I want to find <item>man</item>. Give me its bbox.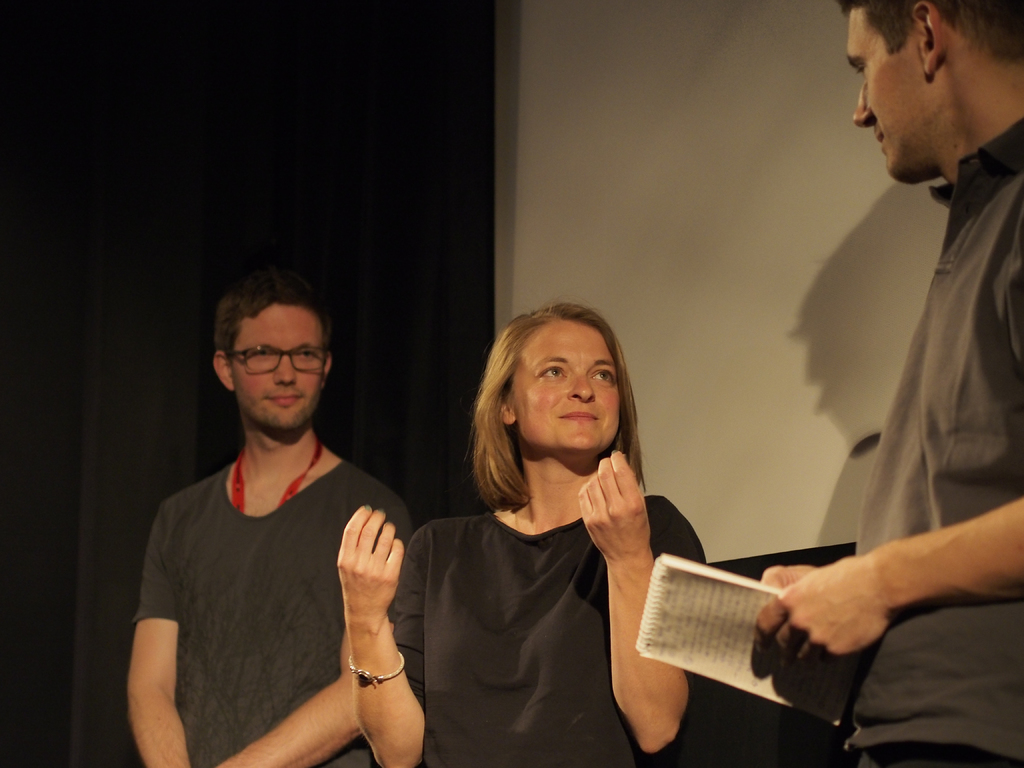
<box>744,0,1023,767</box>.
